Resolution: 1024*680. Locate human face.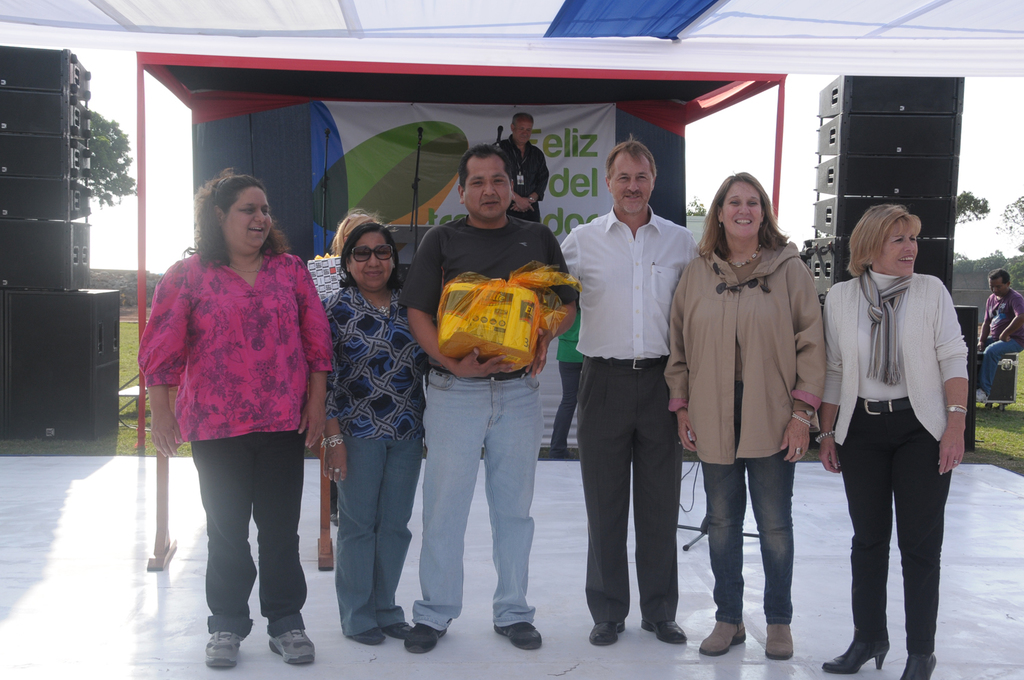
886,224,919,269.
